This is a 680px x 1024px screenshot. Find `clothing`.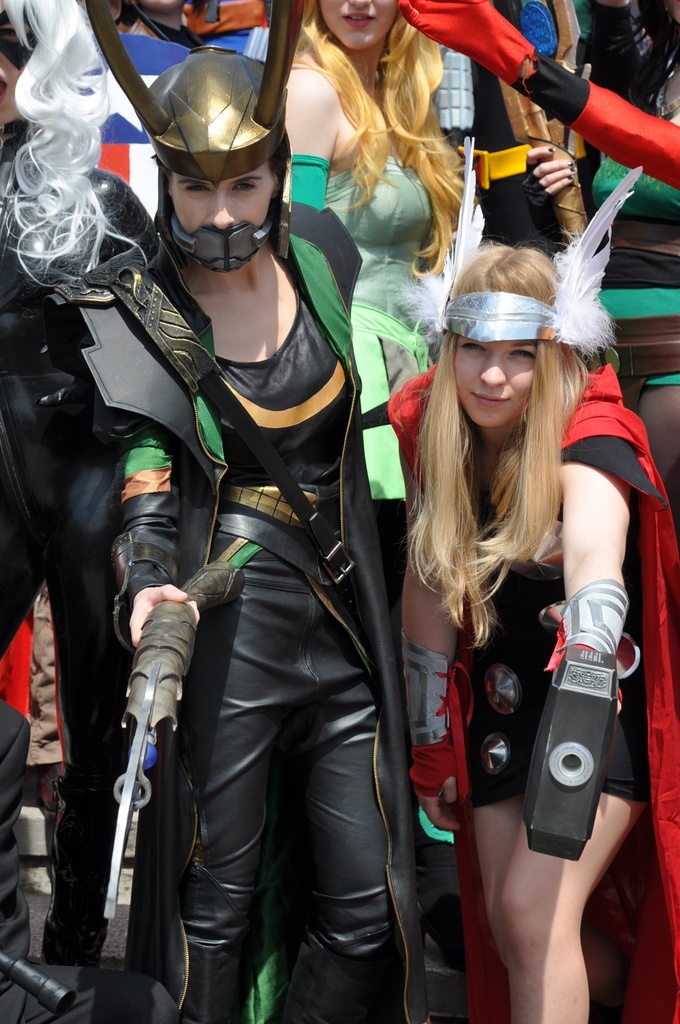
Bounding box: 389 378 640 862.
